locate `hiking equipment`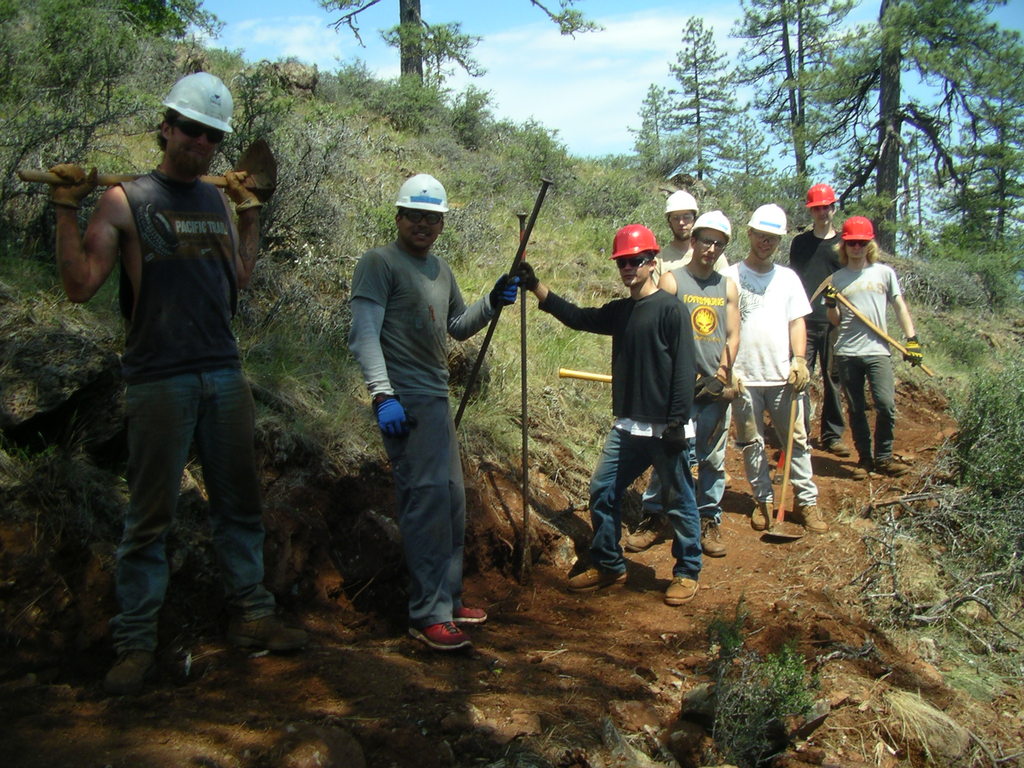
{"left": 454, "top": 177, "right": 556, "bottom": 424}
